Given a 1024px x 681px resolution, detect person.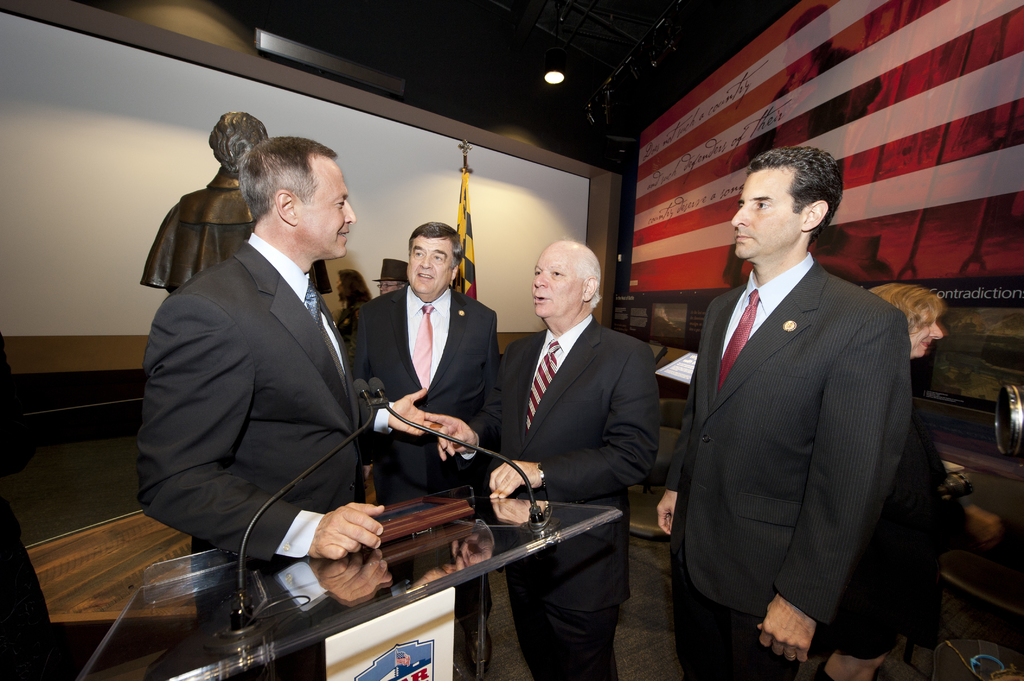
pyautogui.locateOnScreen(138, 108, 328, 296).
